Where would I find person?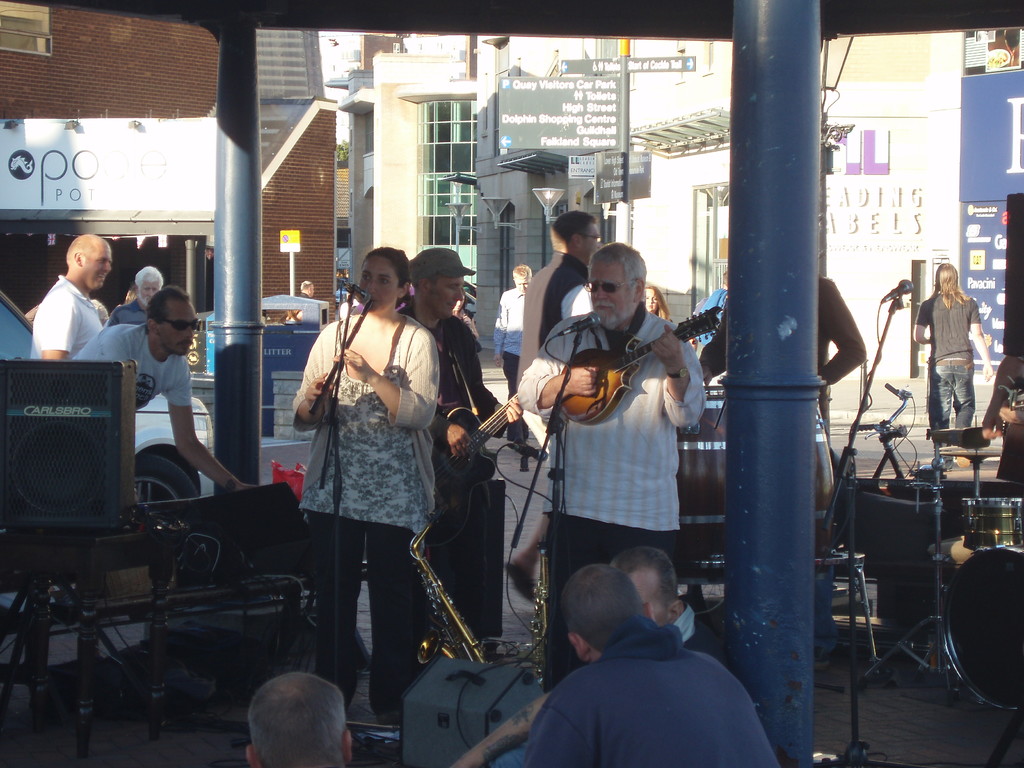
At bbox=(68, 288, 262, 521).
